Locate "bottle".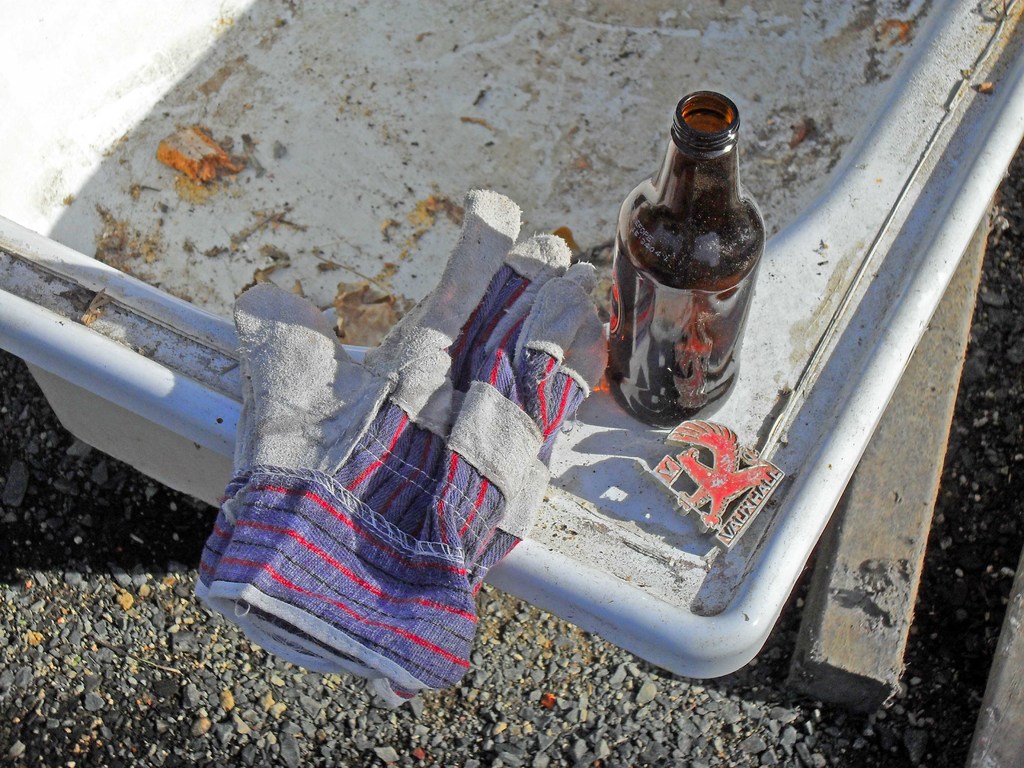
Bounding box: x1=602, y1=88, x2=770, y2=429.
